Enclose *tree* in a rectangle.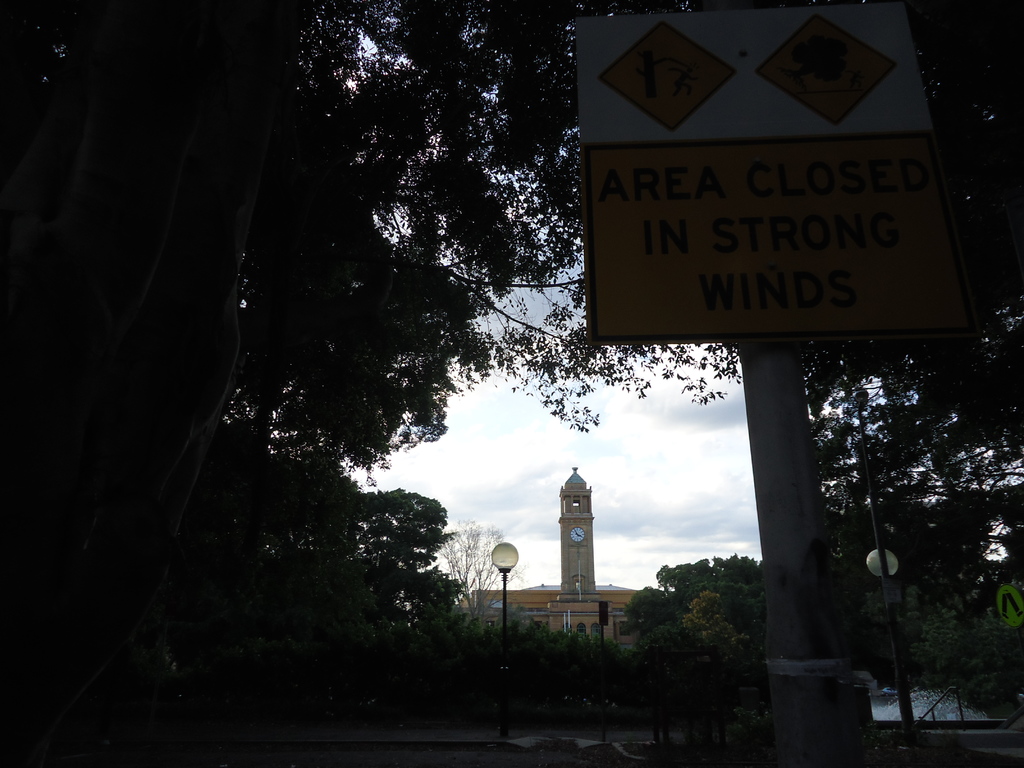
(left=655, top=554, right=767, bottom=649).
